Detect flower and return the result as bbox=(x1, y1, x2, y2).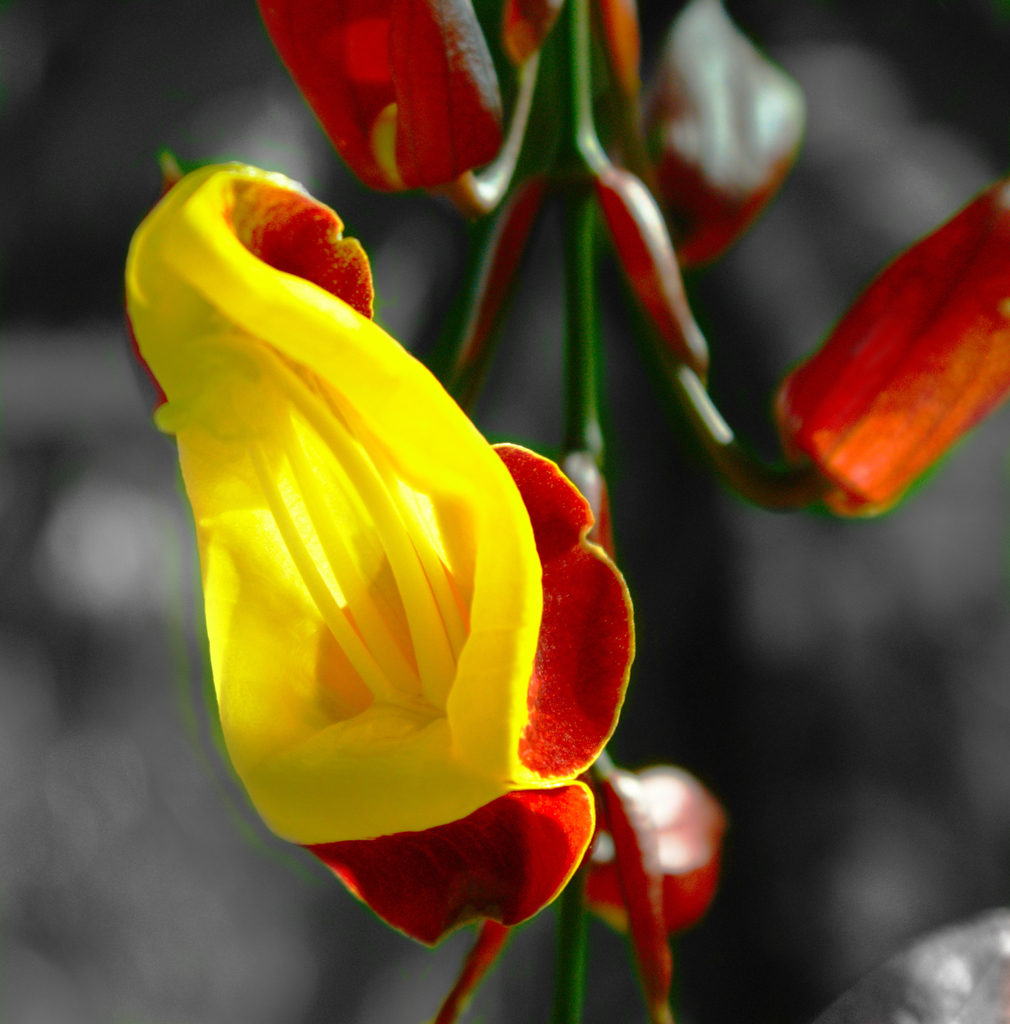
bbox=(140, 145, 650, 920).
